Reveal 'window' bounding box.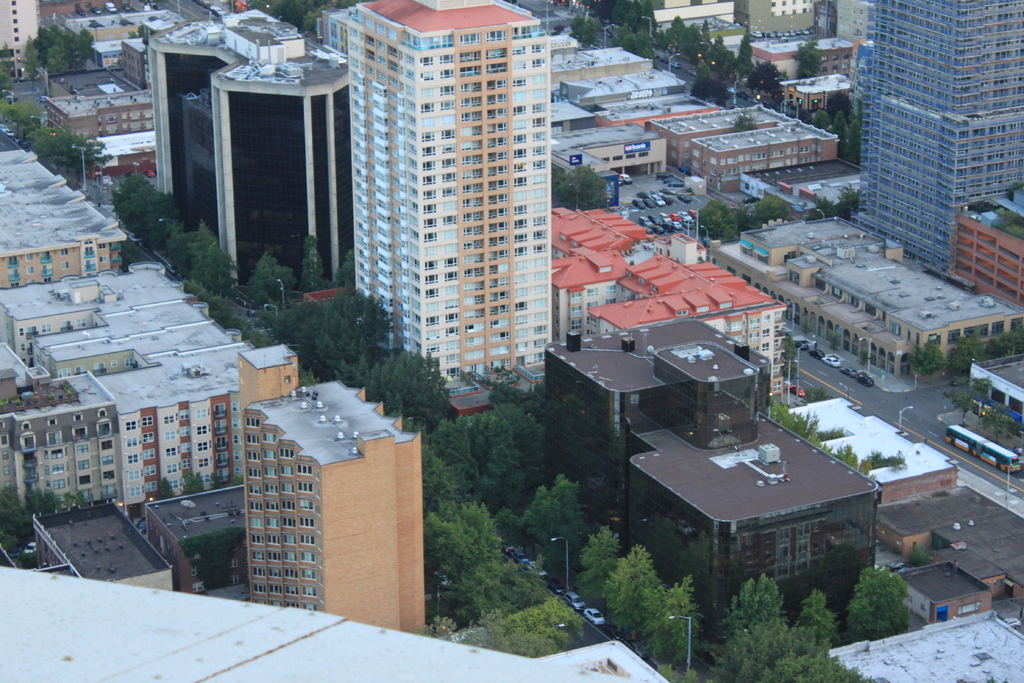
Revealed: detection(444, 202, 456, 212).
